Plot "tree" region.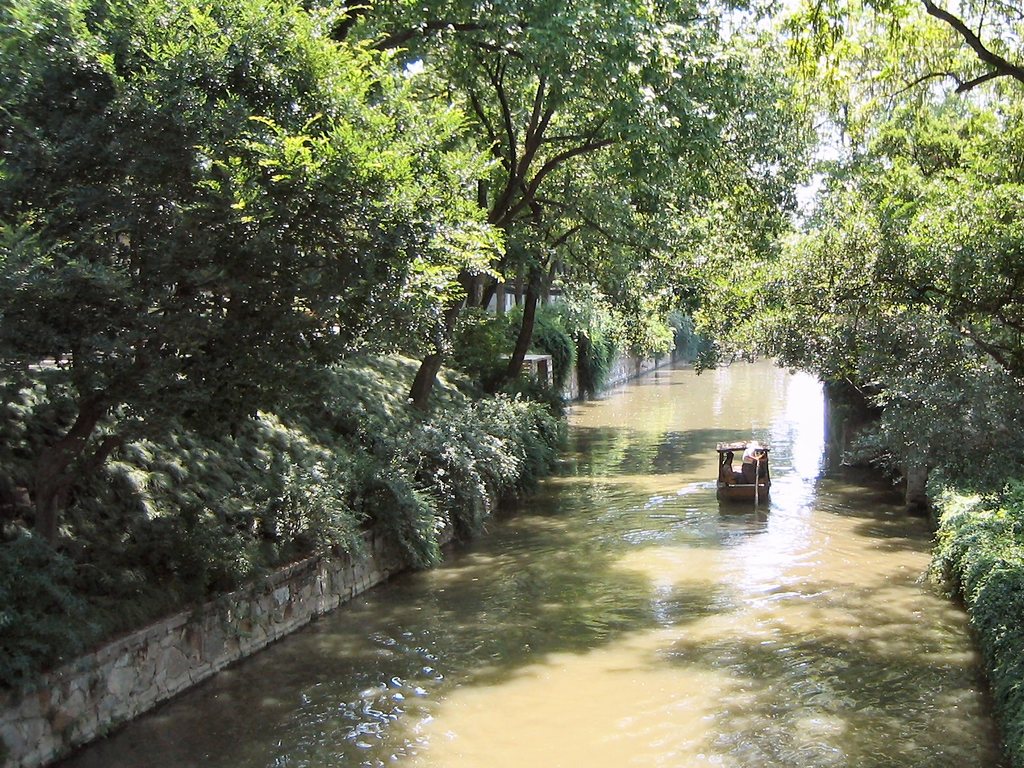
Plotted at 0/0/495/550.
